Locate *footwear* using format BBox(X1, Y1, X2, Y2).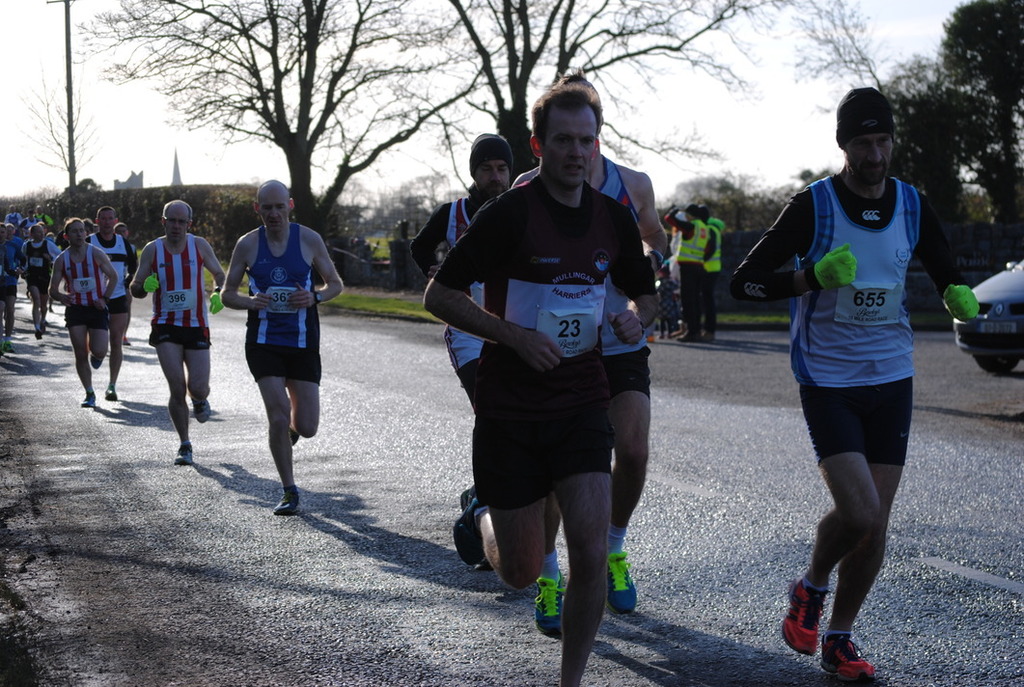
BBox(91, 356, 101, 369).
